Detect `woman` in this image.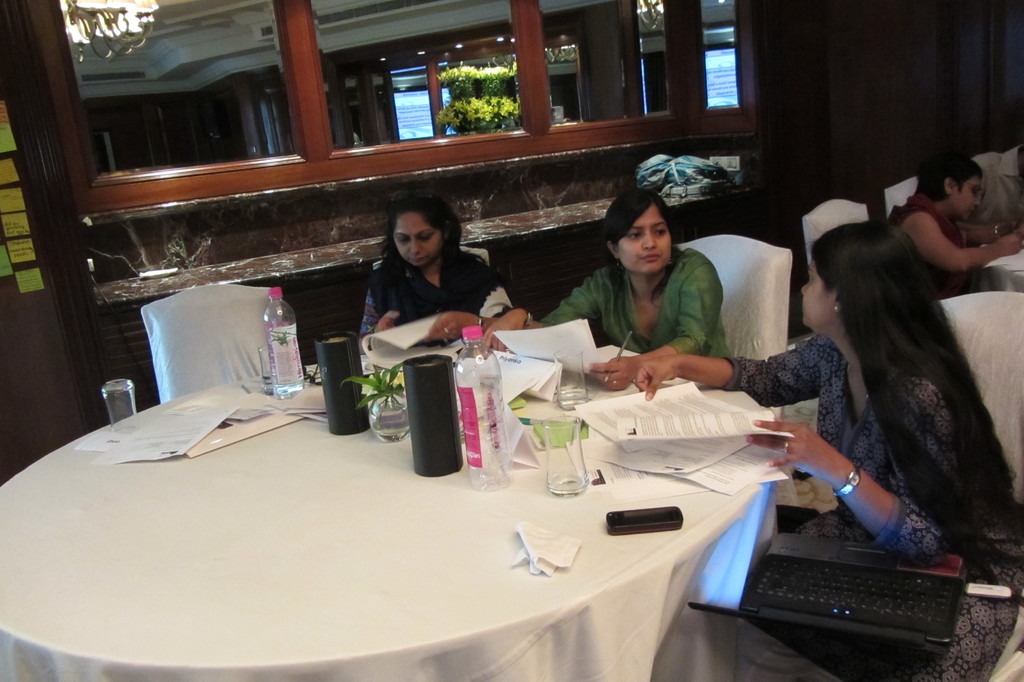
Detection: 359, 192, 519, 345.
